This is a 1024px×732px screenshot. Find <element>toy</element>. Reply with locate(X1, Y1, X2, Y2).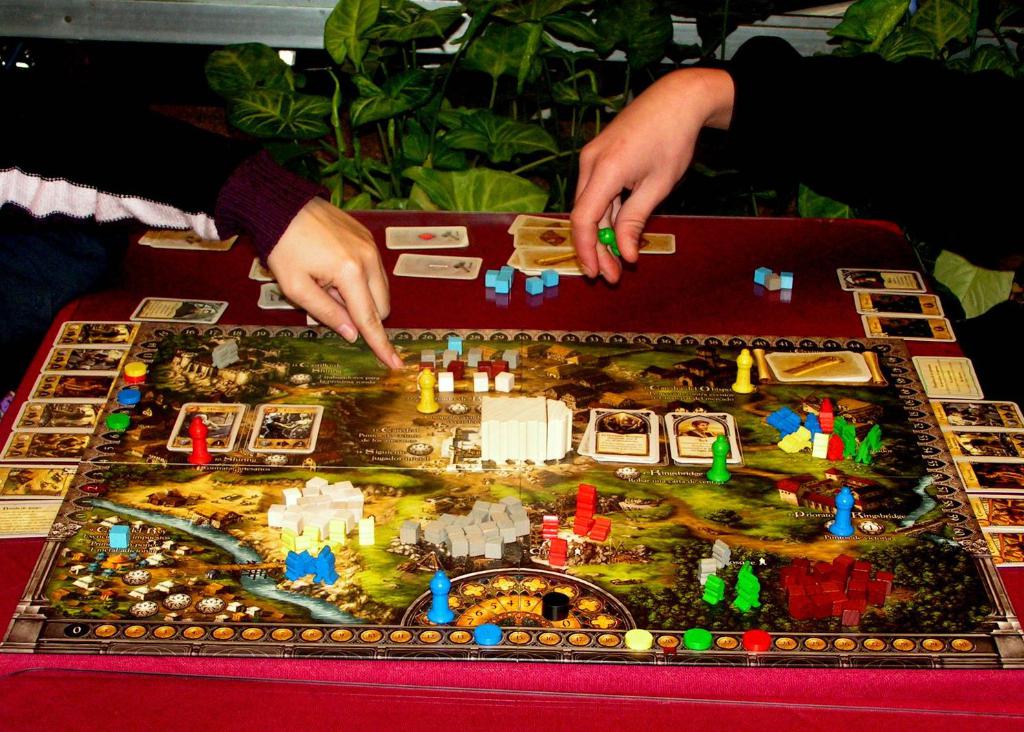
locate(417, 366, 436, 415).
